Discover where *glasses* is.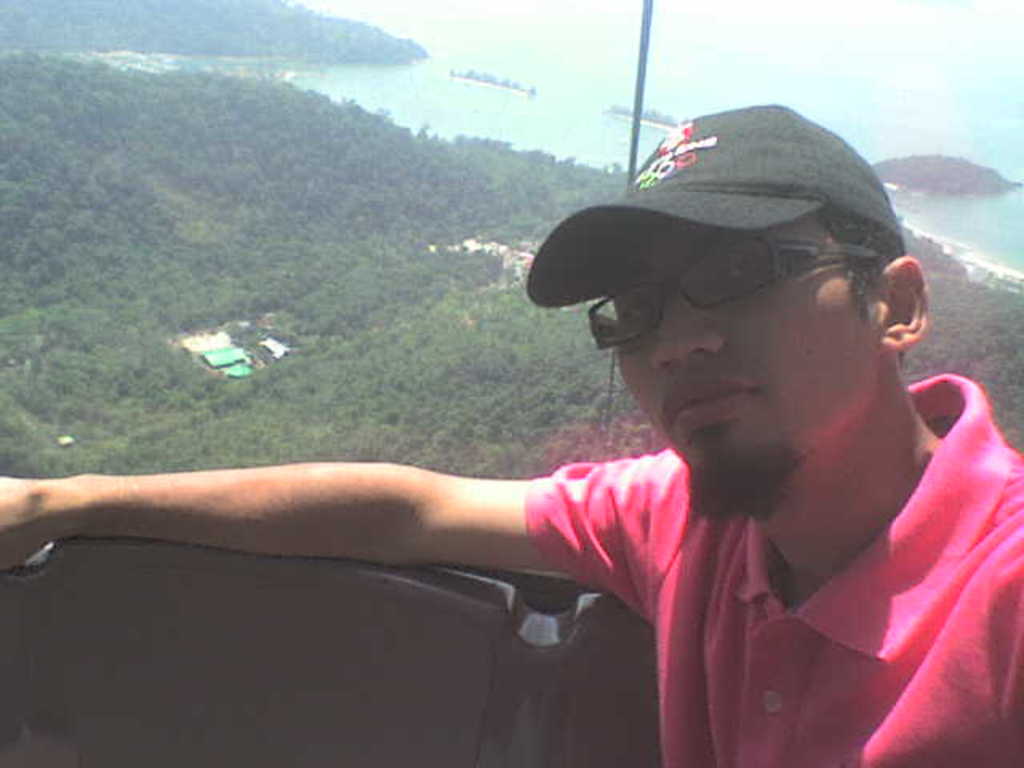
Discovered at x1=587, y1=234, x2=888, y2=350.
